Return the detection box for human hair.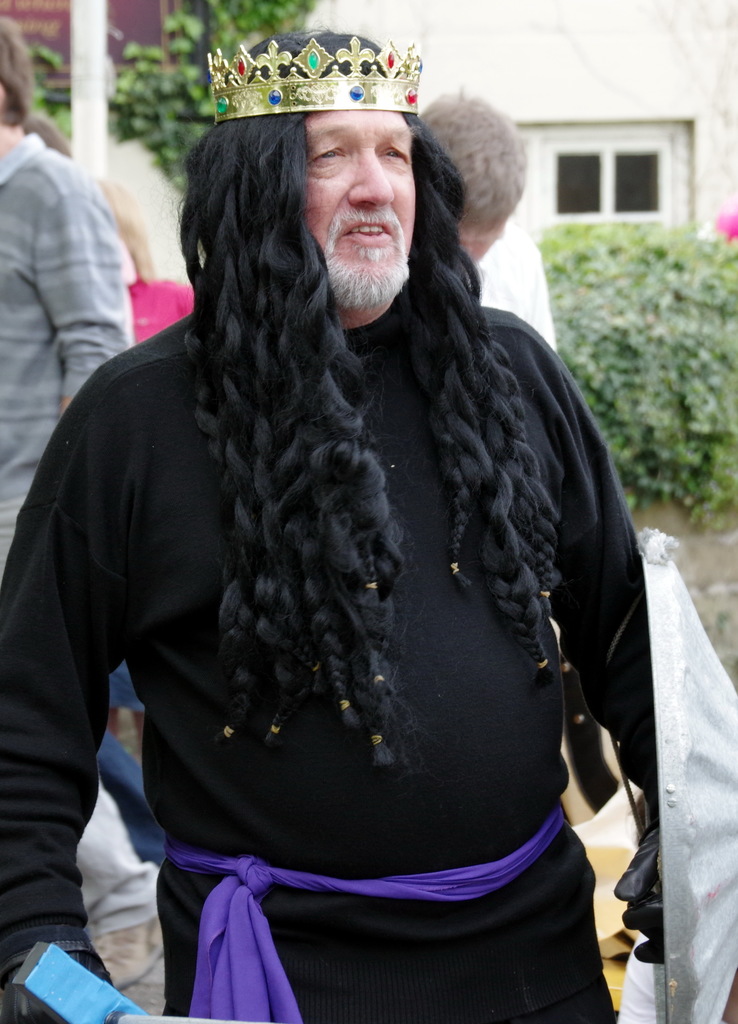
[x1=0, y1=16, x2=31, y2=126].
